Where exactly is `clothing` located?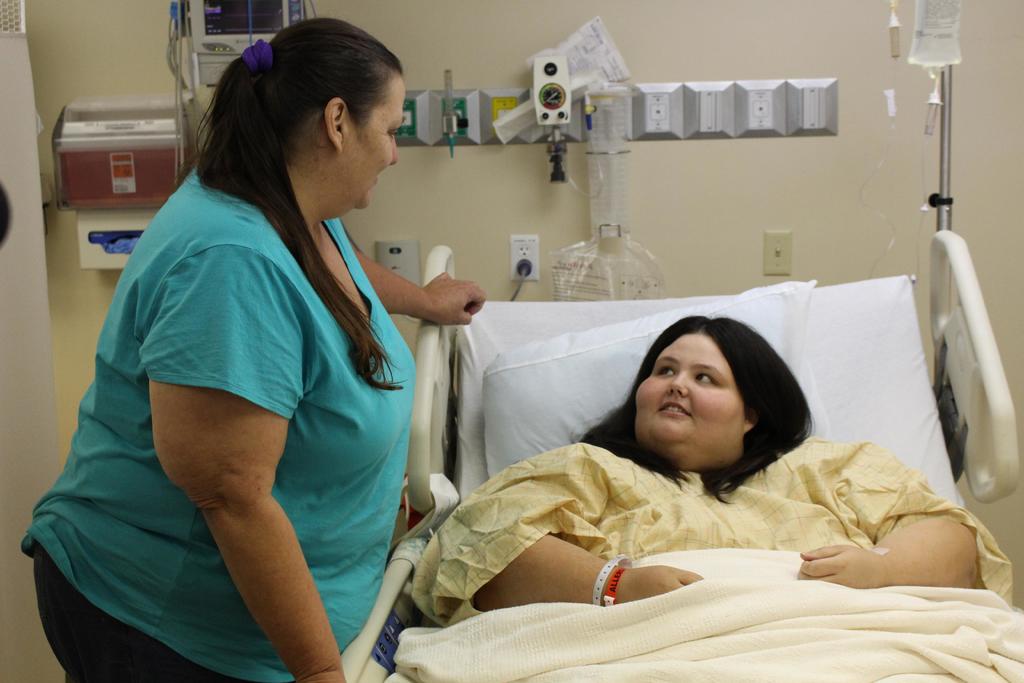
Its bounding box is BBox(417, 443, 1013, 630).
